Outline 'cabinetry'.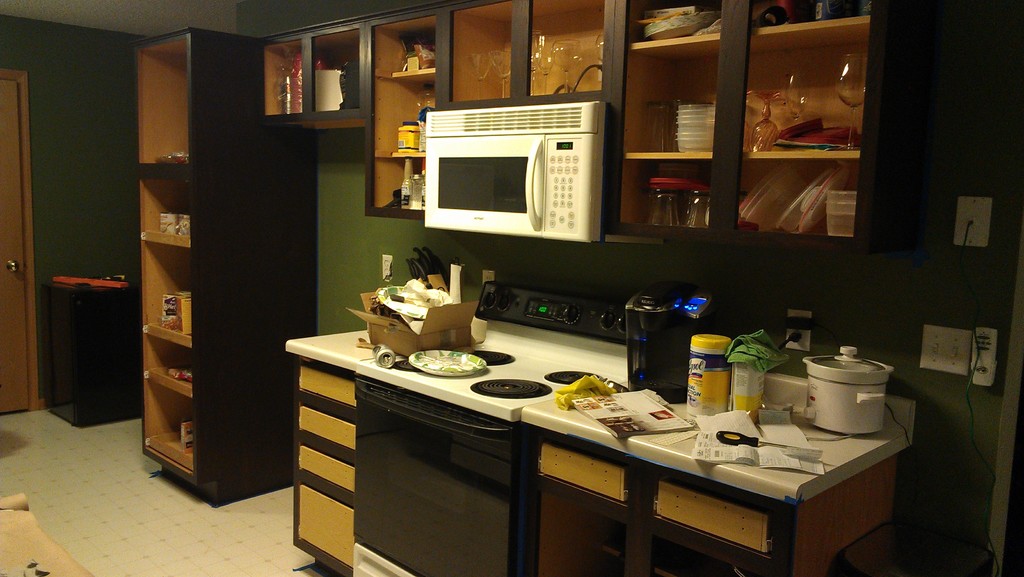
Outline: bbox=[257, 15, 372, 115].
